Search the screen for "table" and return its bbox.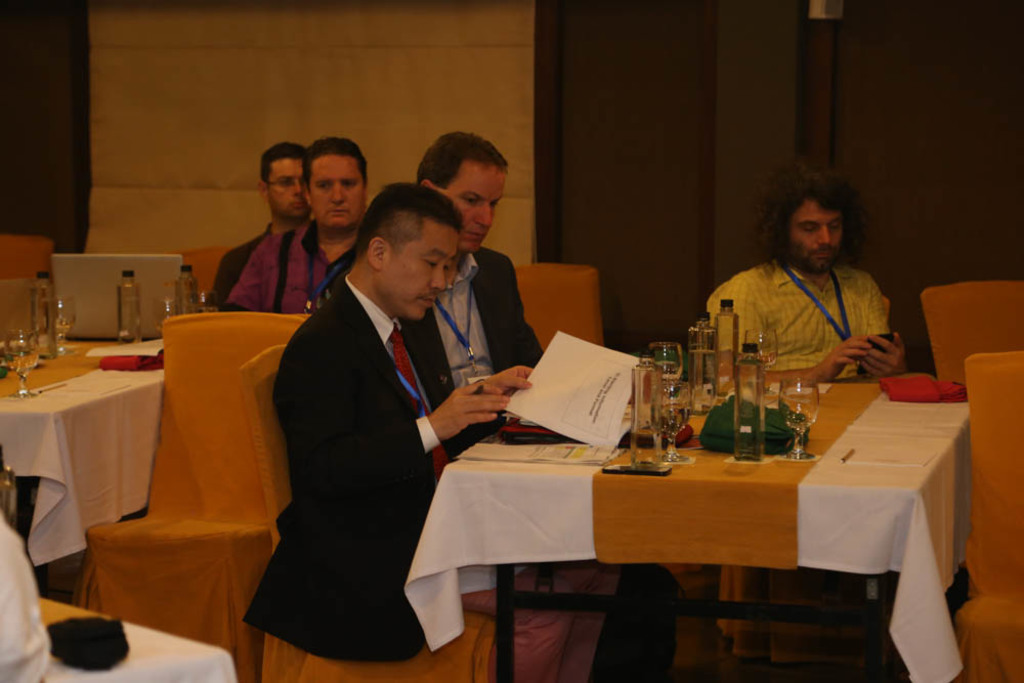
Found: region(26, 596, 241, 682).
